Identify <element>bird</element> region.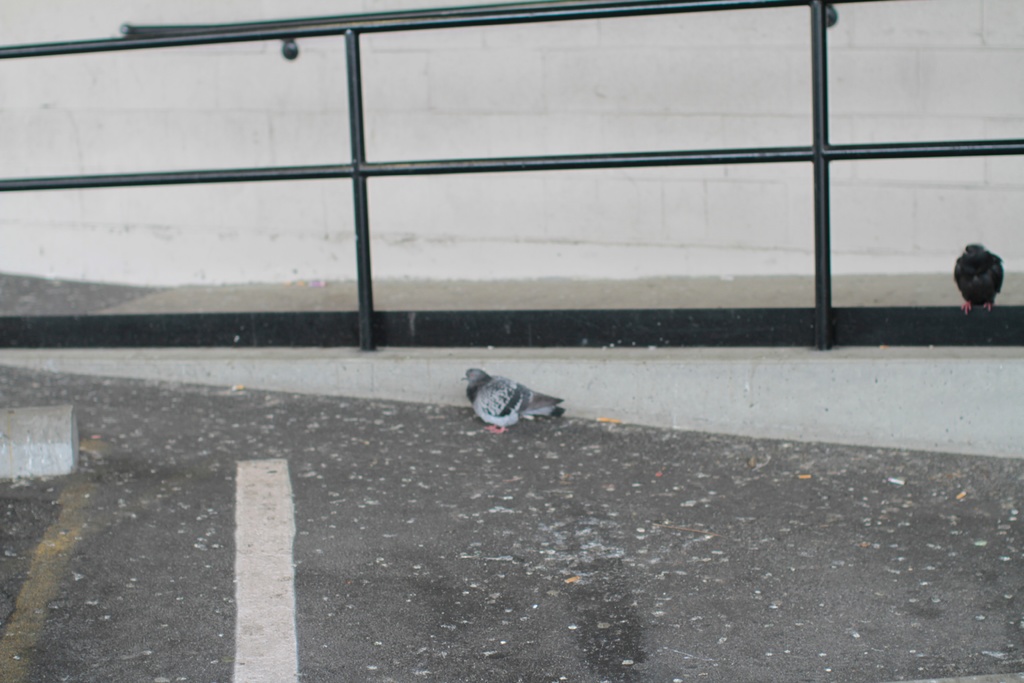
Region: bbox=[459, 367, 577, 436].
